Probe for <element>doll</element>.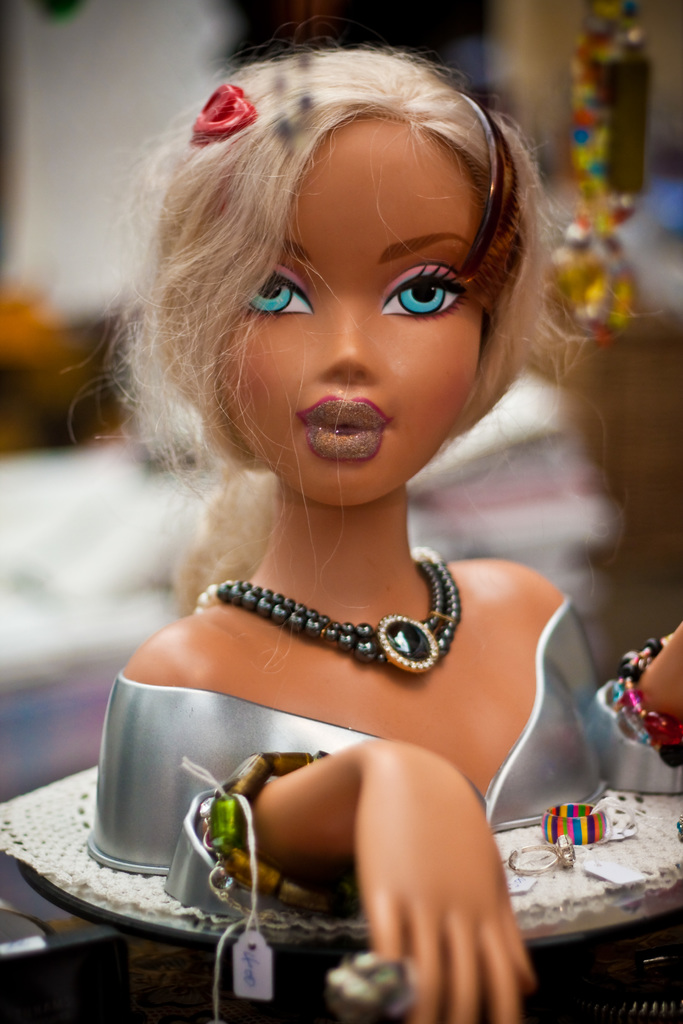
Probe result: [left=81, top=66, right=633, bottom=950].
